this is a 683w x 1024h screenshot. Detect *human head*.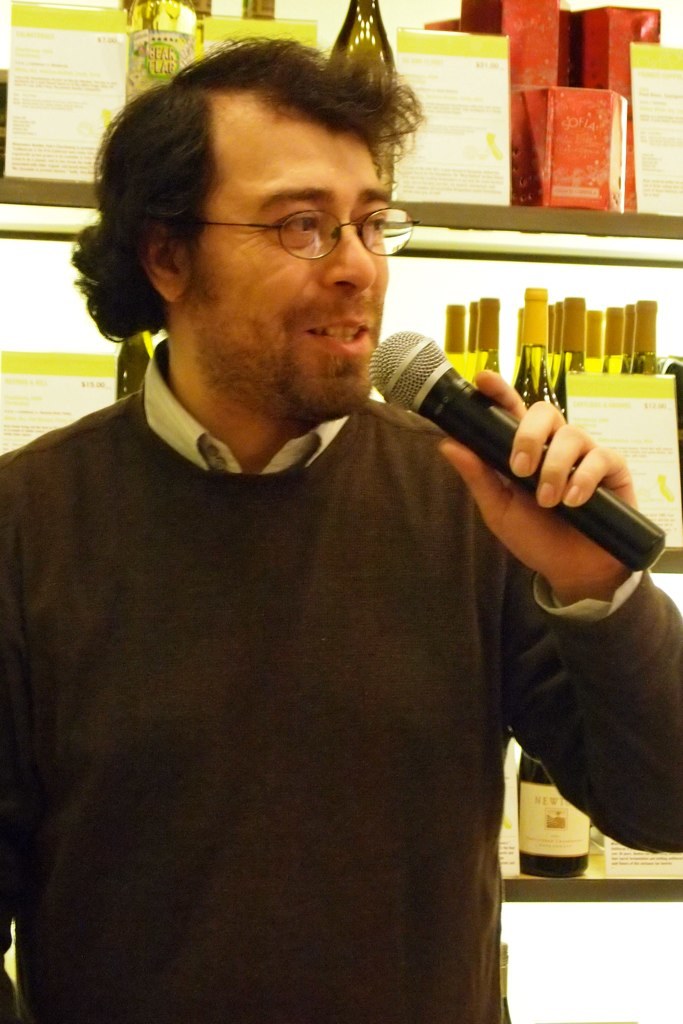
[left=79, top=21, right=423, bottom=484].
